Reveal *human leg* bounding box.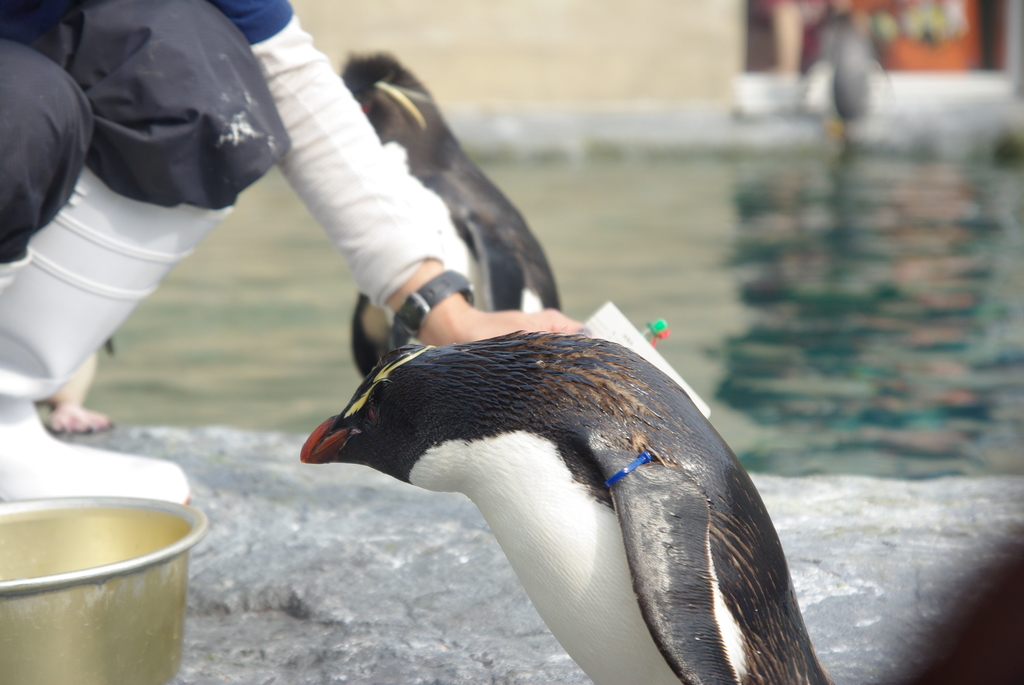
Revealed: rect(0, 0, 294, 506).
